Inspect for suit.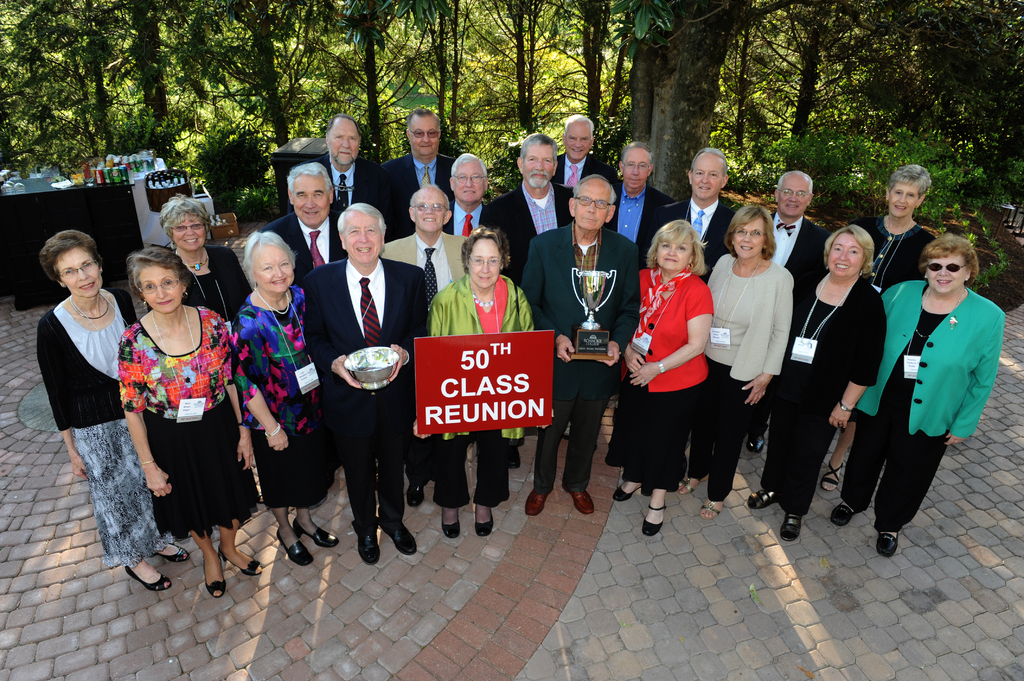
Inspection: [519, 230, 641, 493].
